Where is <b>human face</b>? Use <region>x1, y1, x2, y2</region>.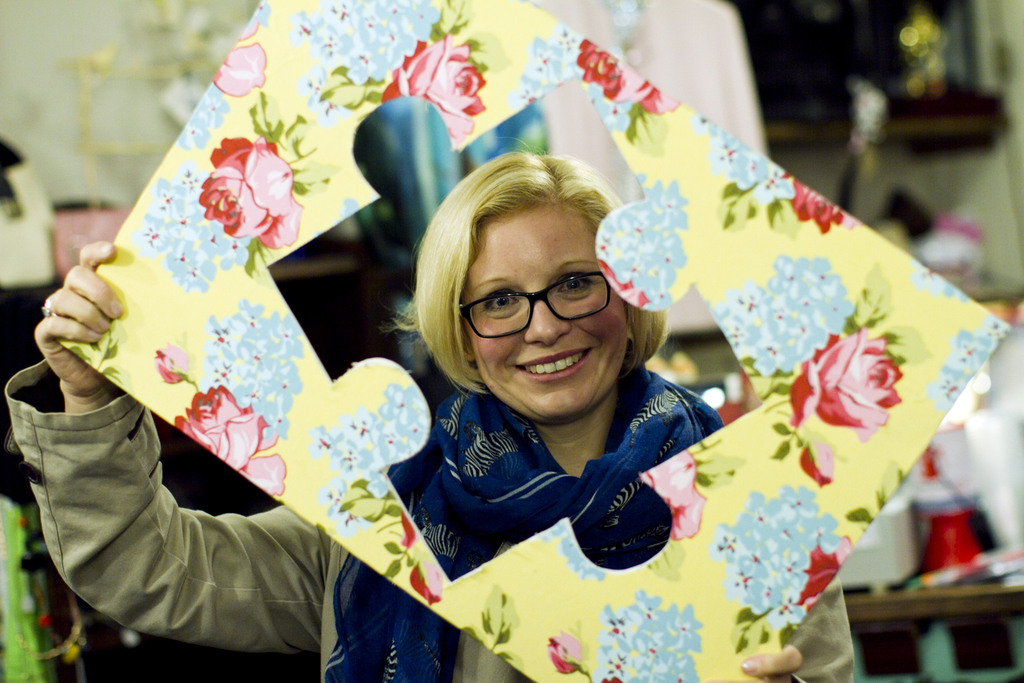
<region>467, 212, 630, 418</region>.
